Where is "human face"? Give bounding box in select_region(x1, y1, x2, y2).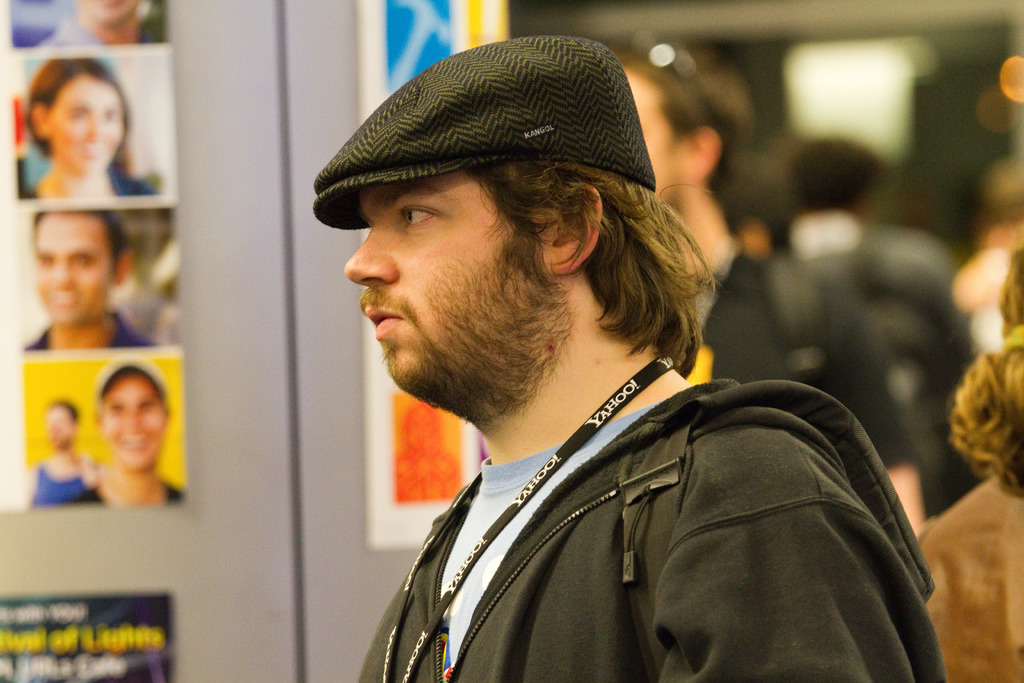
select_region(42, 404, 72, 449).
